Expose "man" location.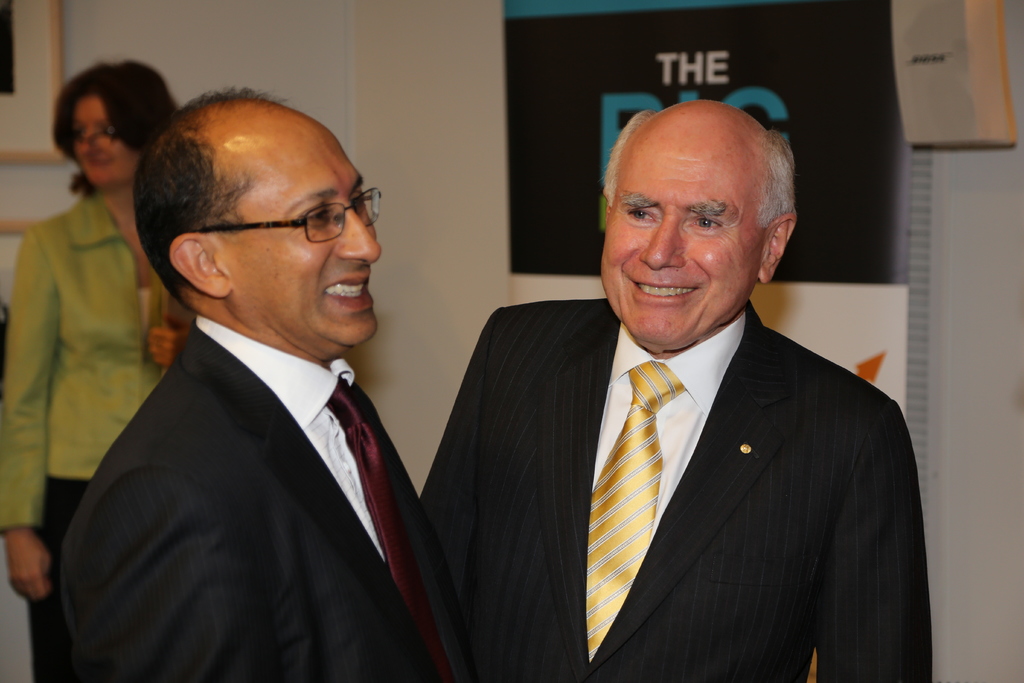
Exposed at {"left": 53, "top": 86, "right": 468, "bottom": 682}.
